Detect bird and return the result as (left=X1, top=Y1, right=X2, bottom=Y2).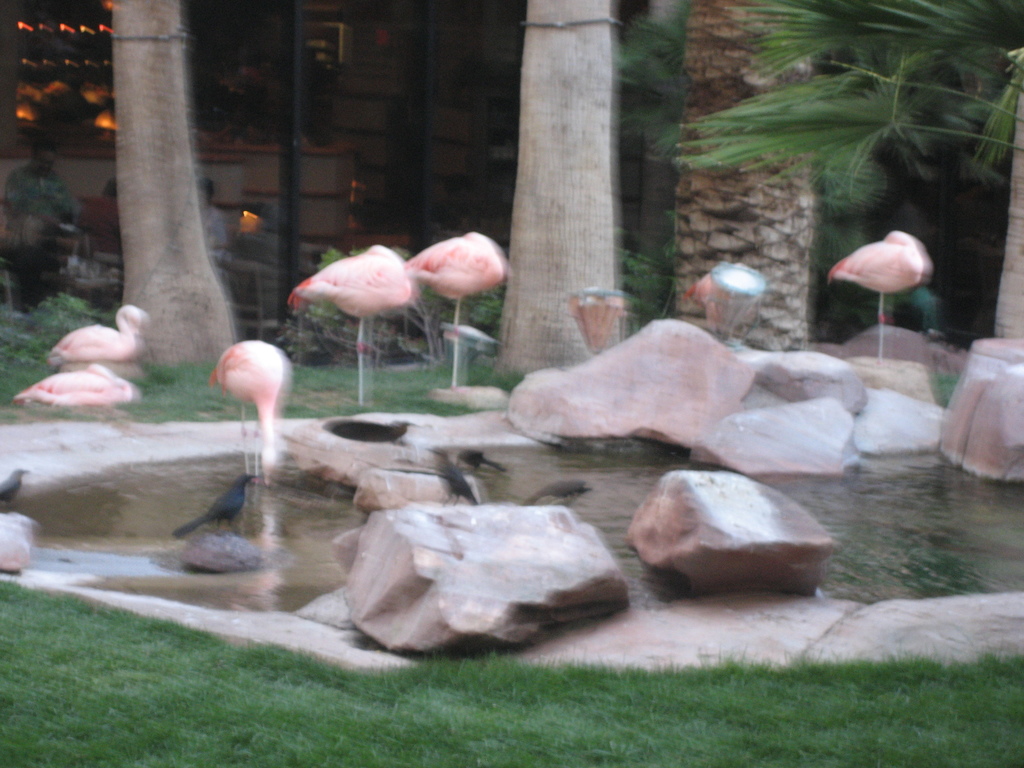
(left=12, top=358, right=137, bottom=454).
